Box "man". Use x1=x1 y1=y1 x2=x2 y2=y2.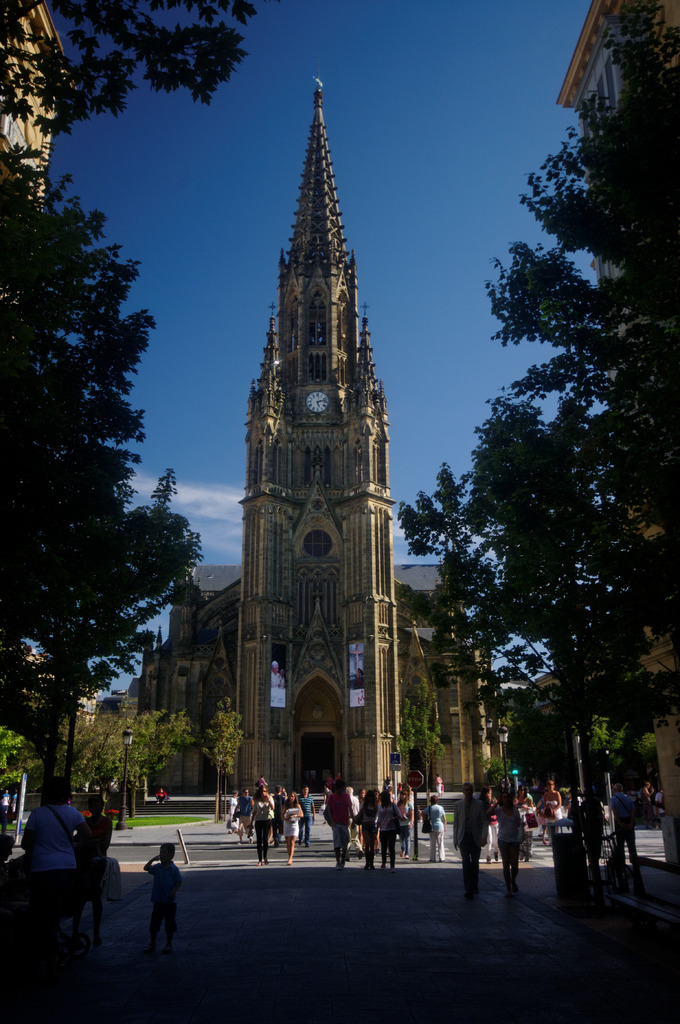
x1=271 y1=785 x2=284 y2=847.
